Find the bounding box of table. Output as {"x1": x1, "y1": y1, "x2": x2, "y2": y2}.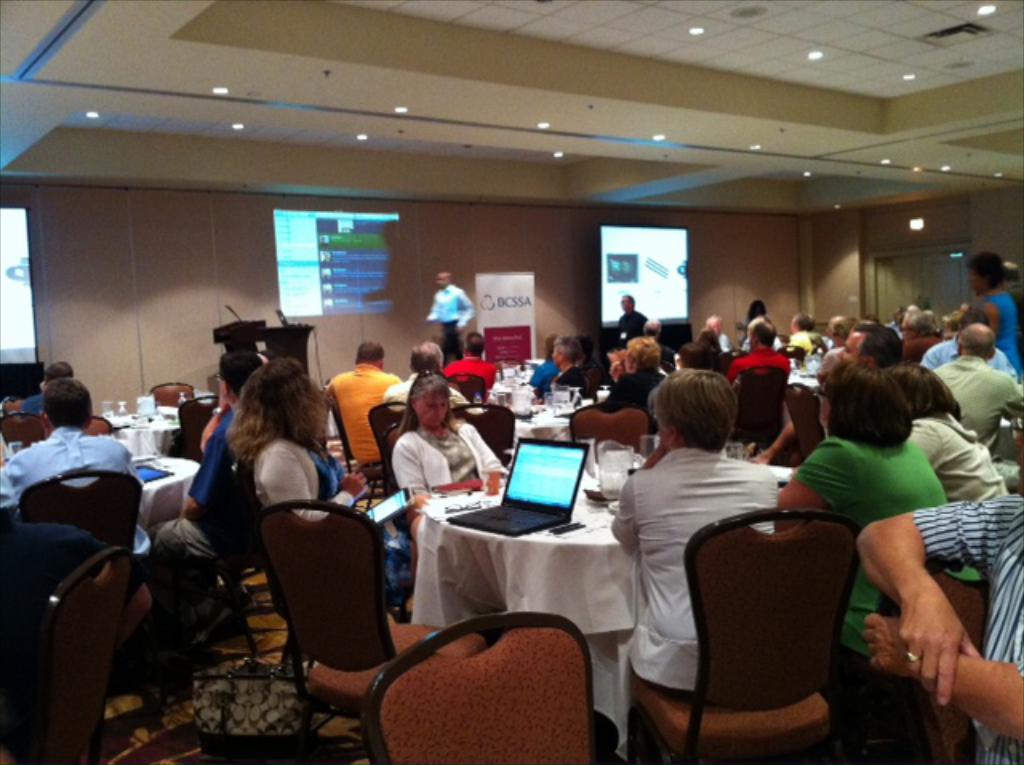
{"x1": 498, "y1": 392, "x2": 590, "y2": 437}.
